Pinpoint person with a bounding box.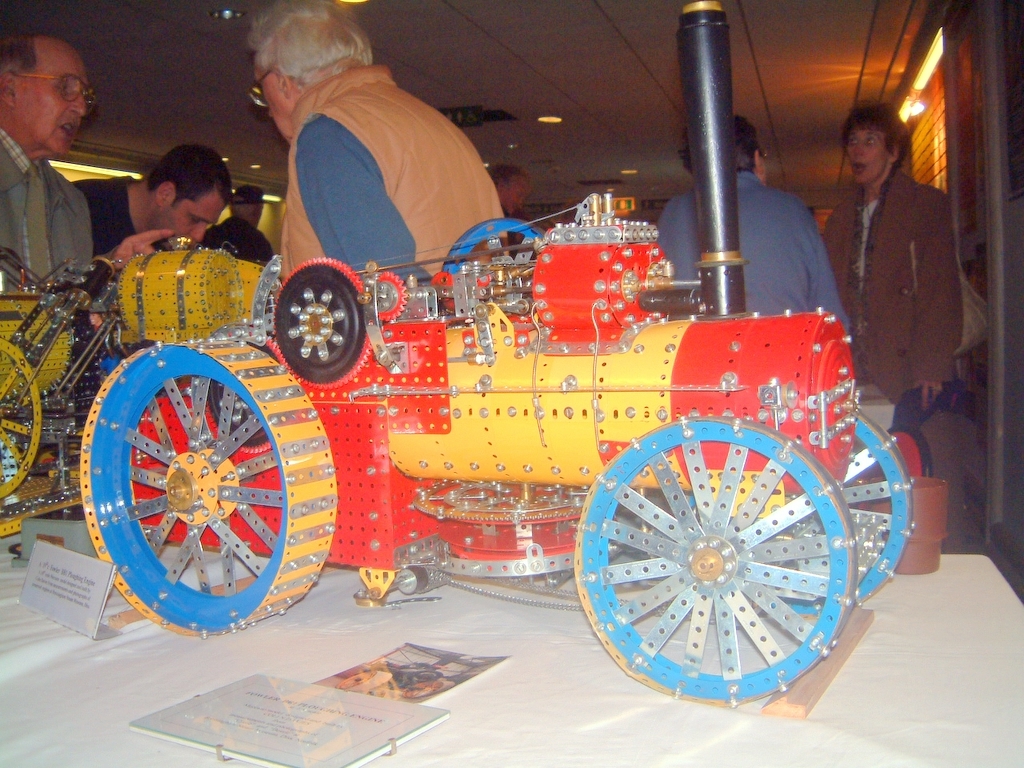
left=202, top=179, right=280, bottom=272.
